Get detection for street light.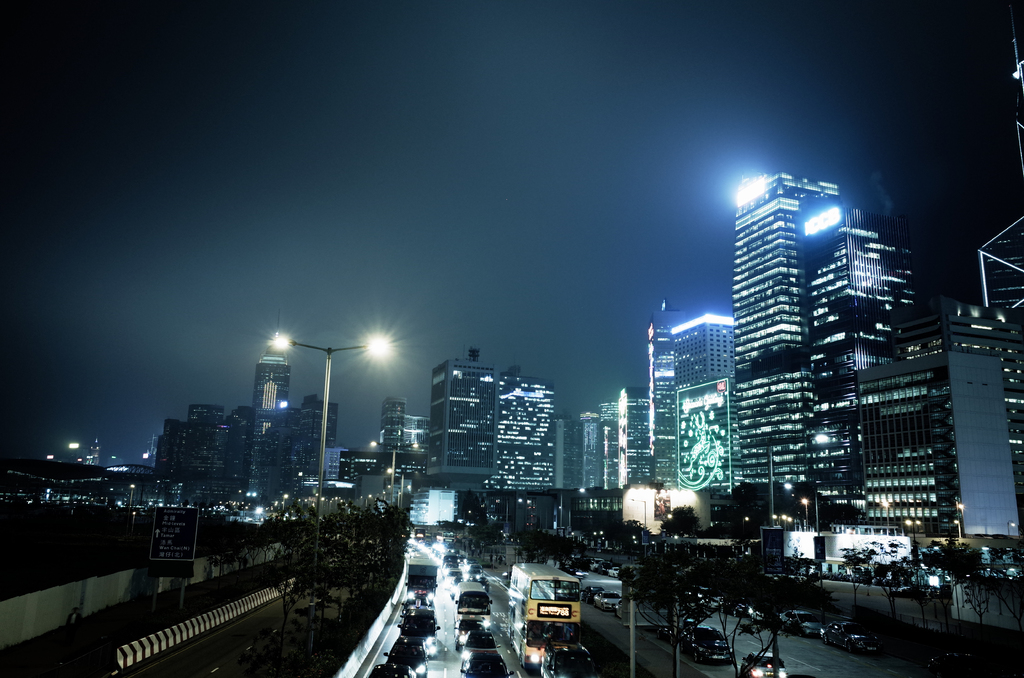
Detection: <region>273, 333, 403, 664</region>.
